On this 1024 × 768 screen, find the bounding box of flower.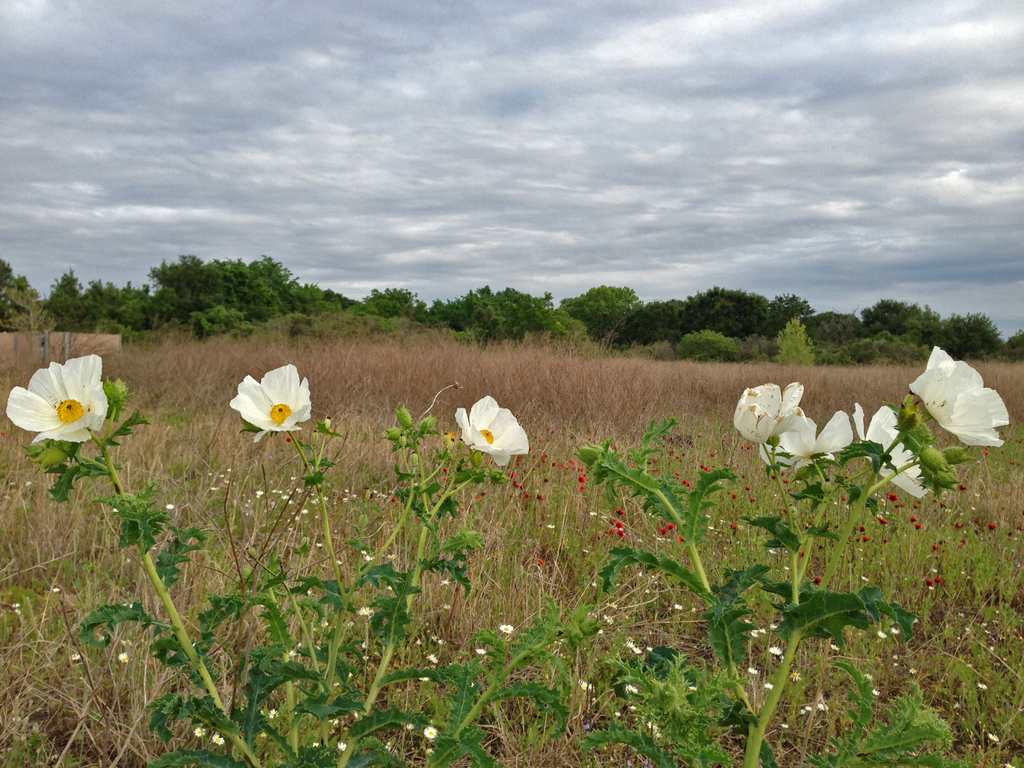
Bounding box: <region>731, 378, 805, 445</region>.
